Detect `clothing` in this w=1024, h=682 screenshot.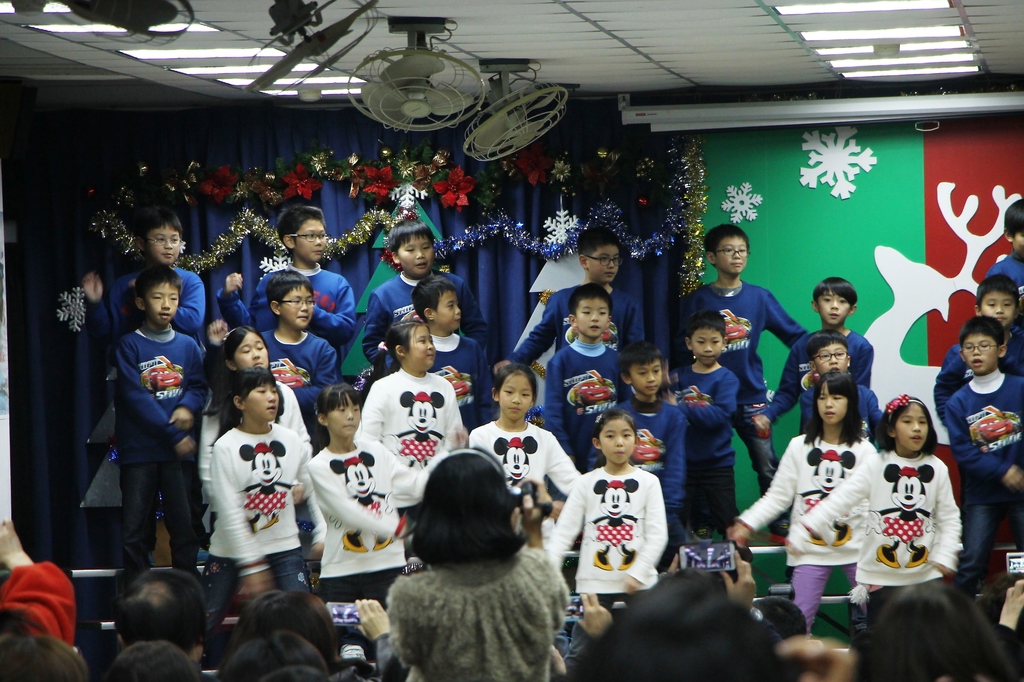
Detection: bbox=[363, 271, 432, 362].
